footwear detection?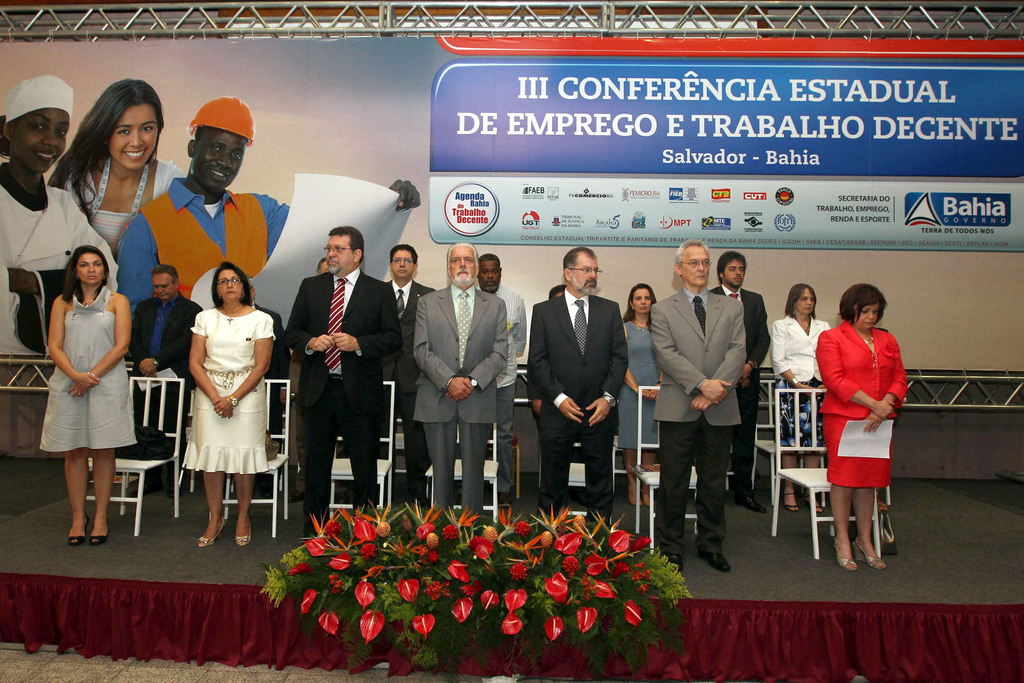
(668, 554, 684, 573)
